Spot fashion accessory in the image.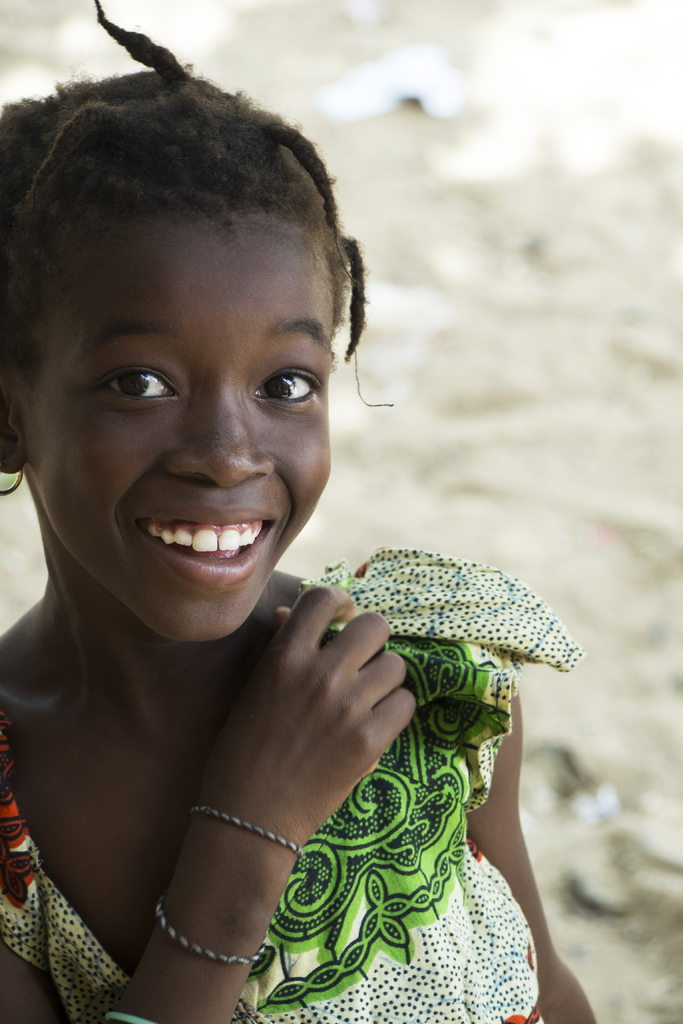
fashion accessory found at <box>193,811,308,858</box>.
